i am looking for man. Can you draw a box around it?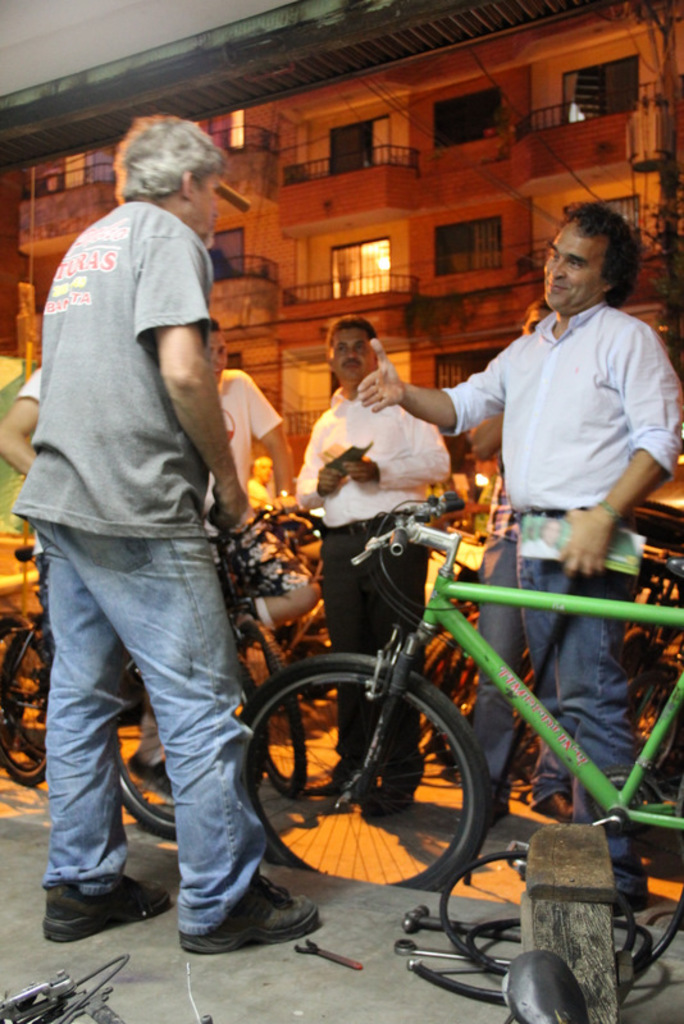
Sure, the bounding box is 287/307/473/824.
